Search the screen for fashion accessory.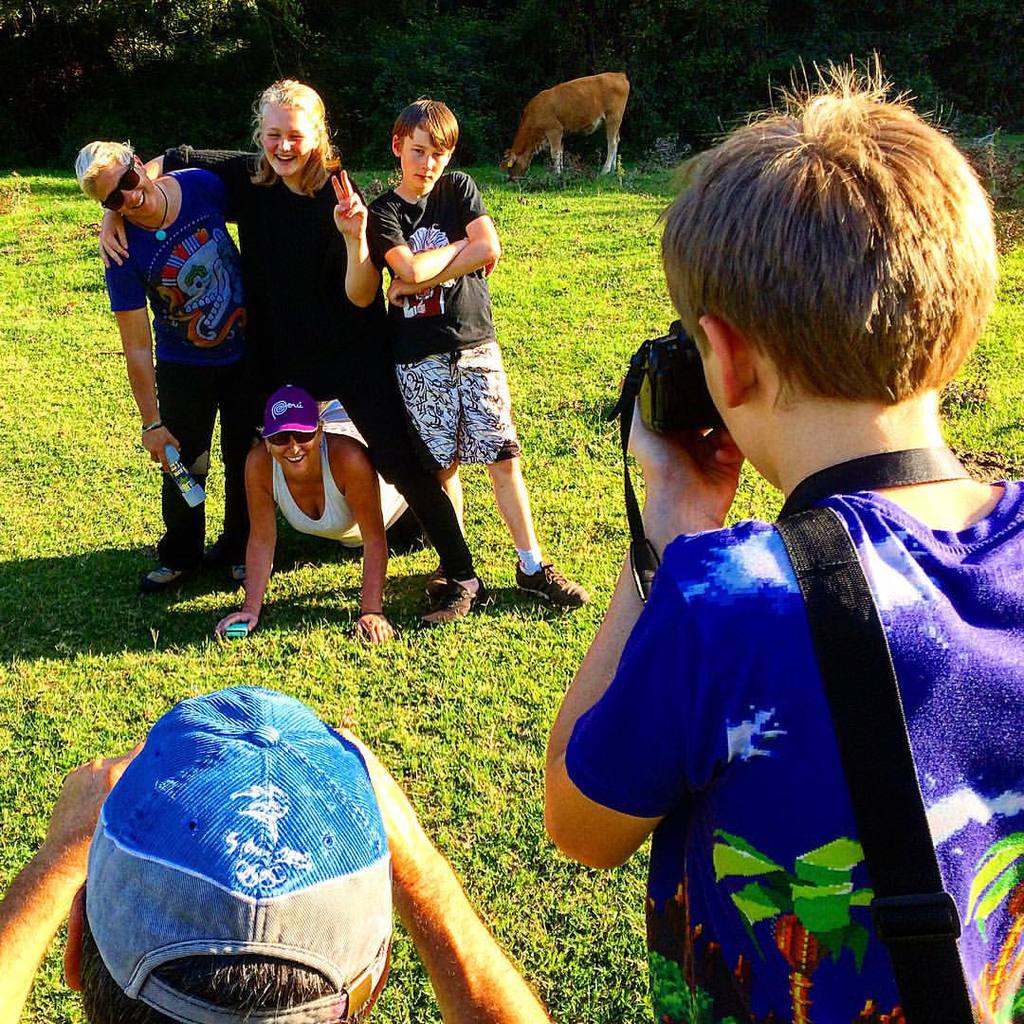
Found at Rect(101, 154, 141, 212).
